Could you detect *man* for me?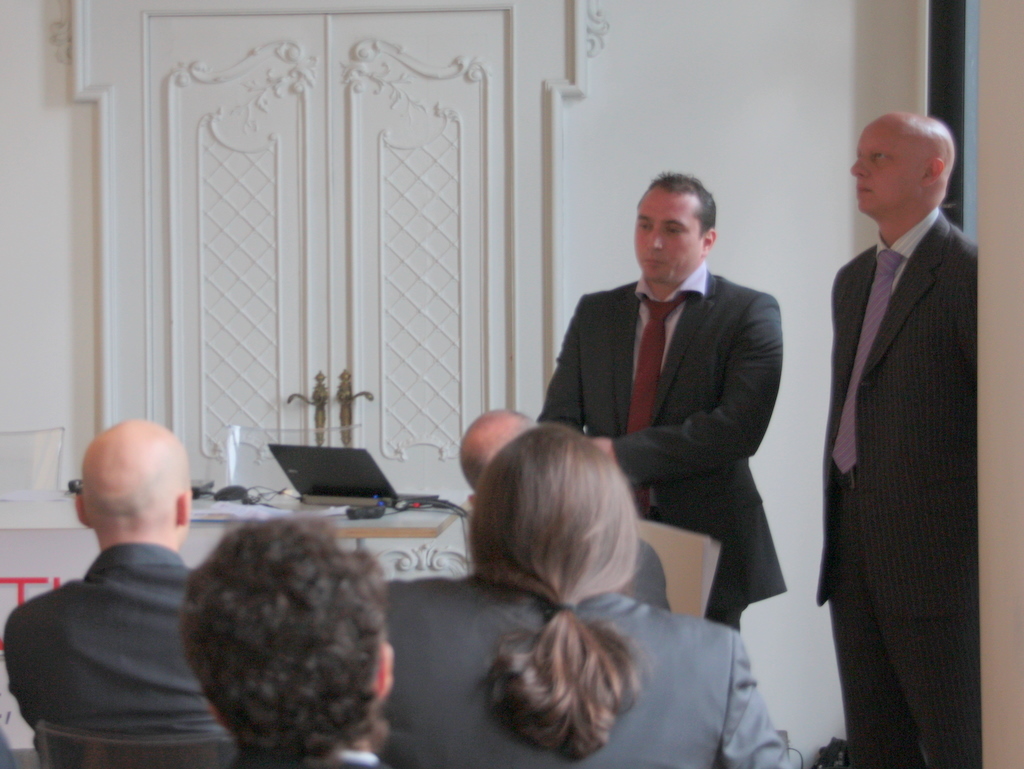
Detection result: 456:410:676:610.
